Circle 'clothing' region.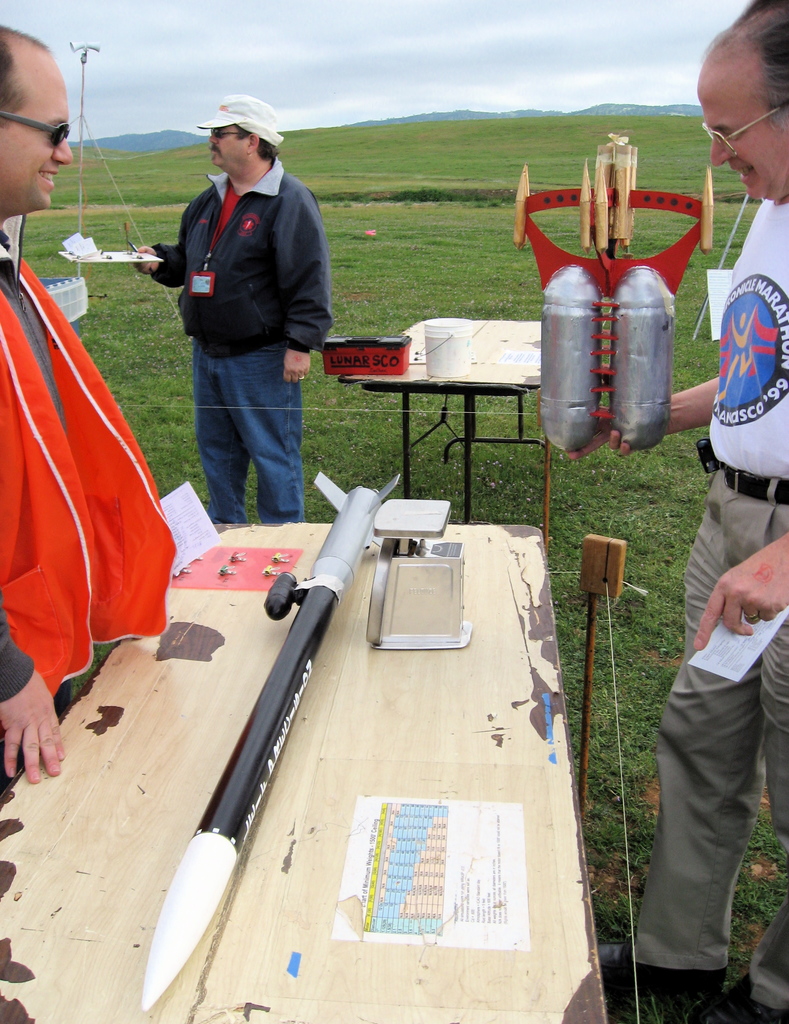
Region: <region>0, 232, 179, 704</region>.
